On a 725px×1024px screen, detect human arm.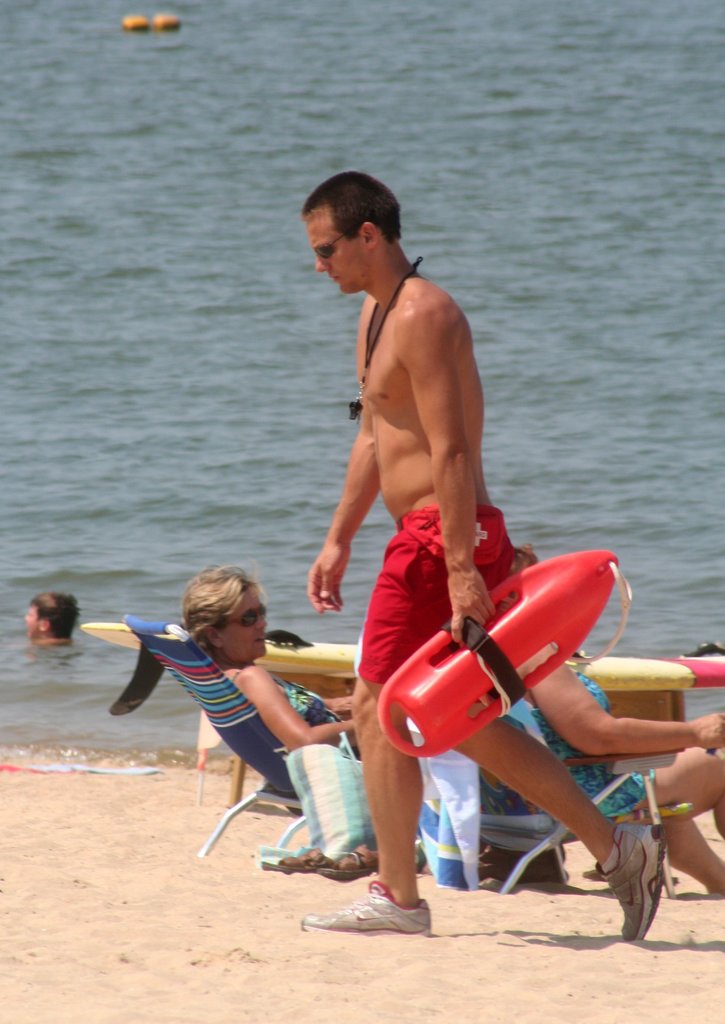
[529,662,724,764].
